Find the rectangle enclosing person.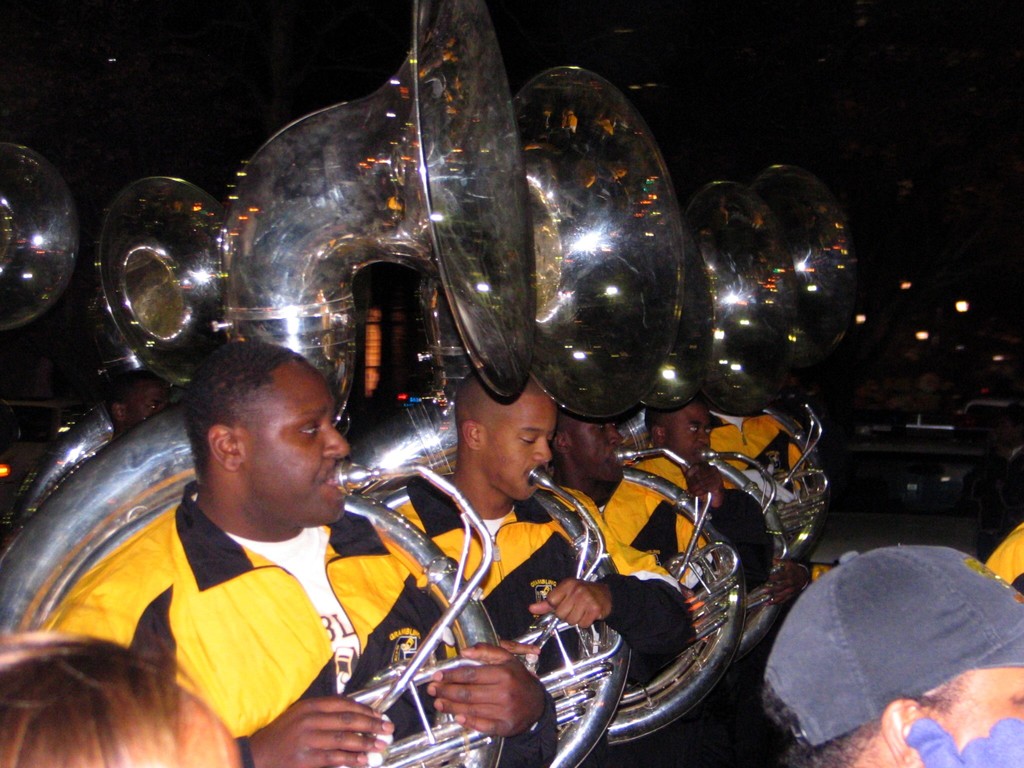
{"x1": 3, "y1": 621, "x2": 224, "y2": 767}.
